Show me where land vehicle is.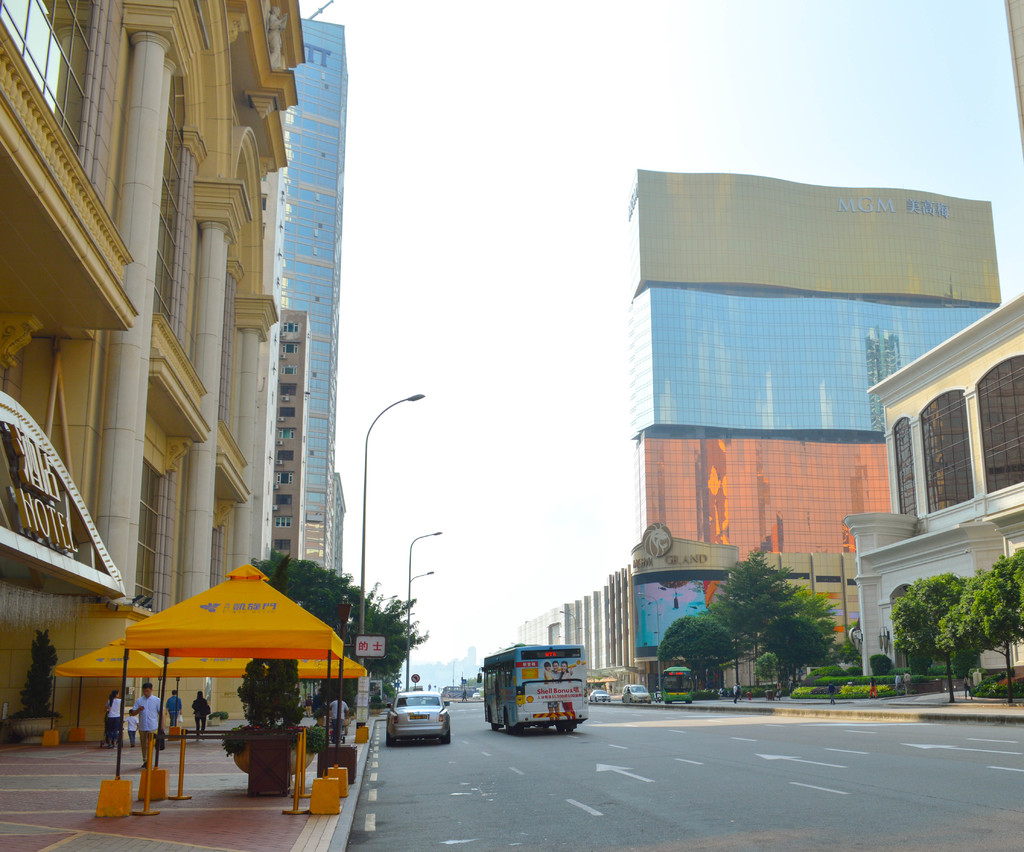
land vehicle is at BBox(620, 681, 653, 706).
